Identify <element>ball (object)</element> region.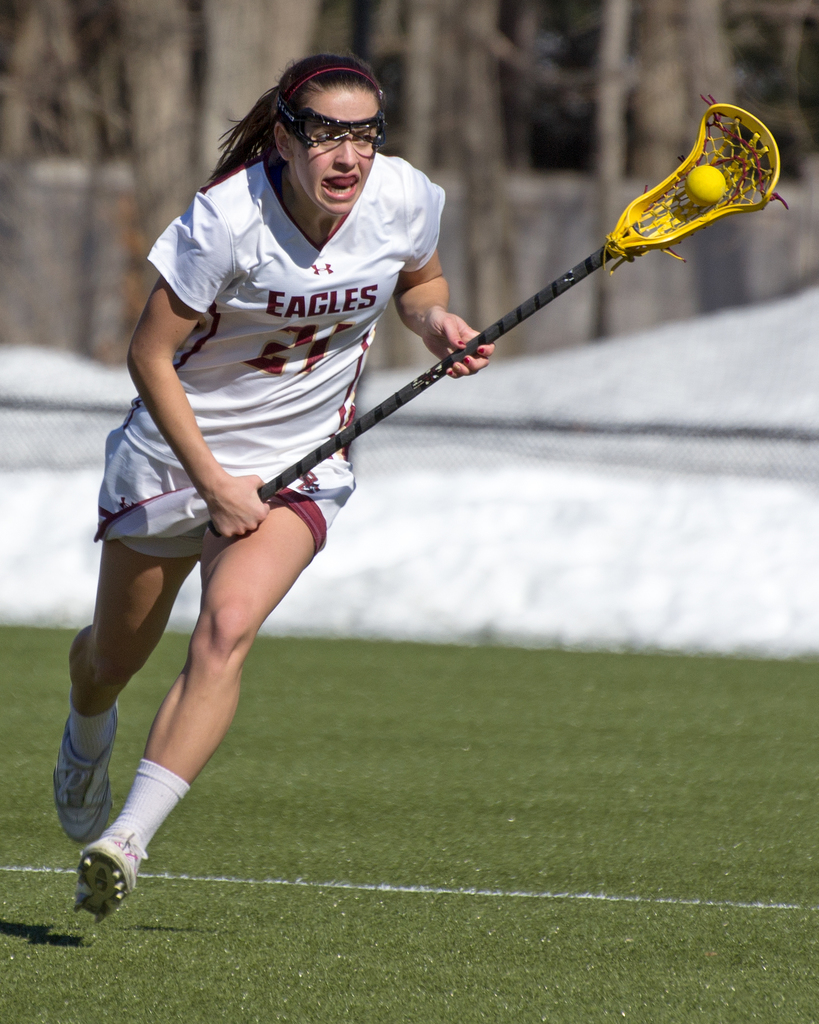
Region: {"x1": 686, "y1": 162, "x2": 730, "y2": 209}.
